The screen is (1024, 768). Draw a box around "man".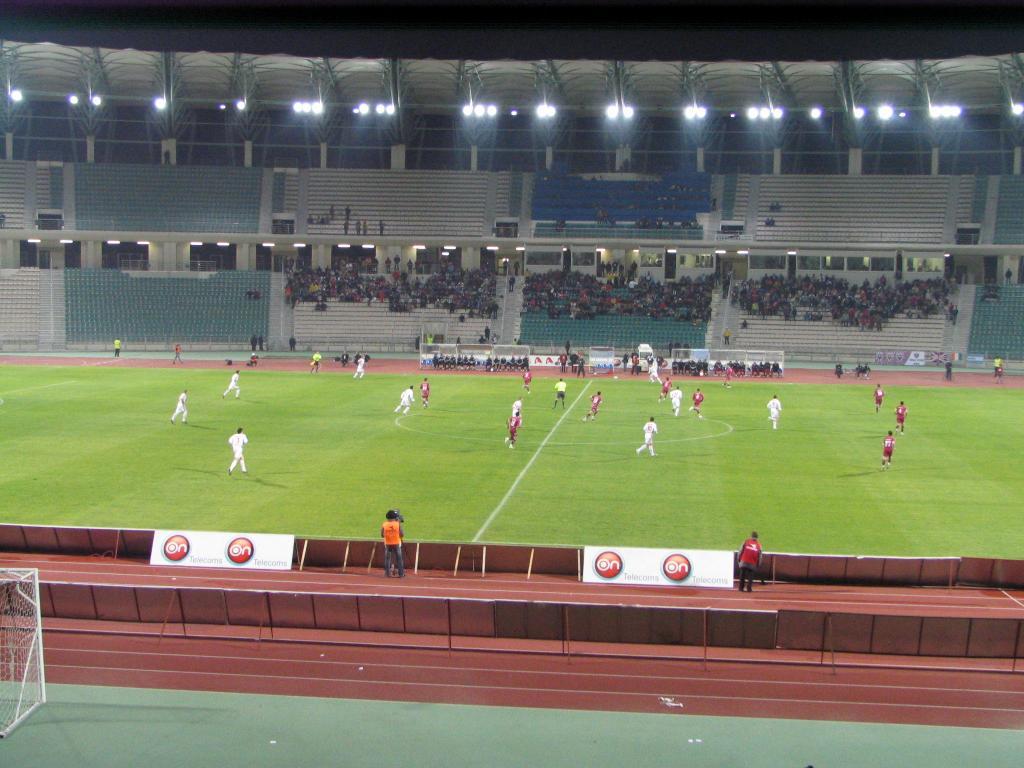
x1=508 y1=397 x2=523 y2=419.
